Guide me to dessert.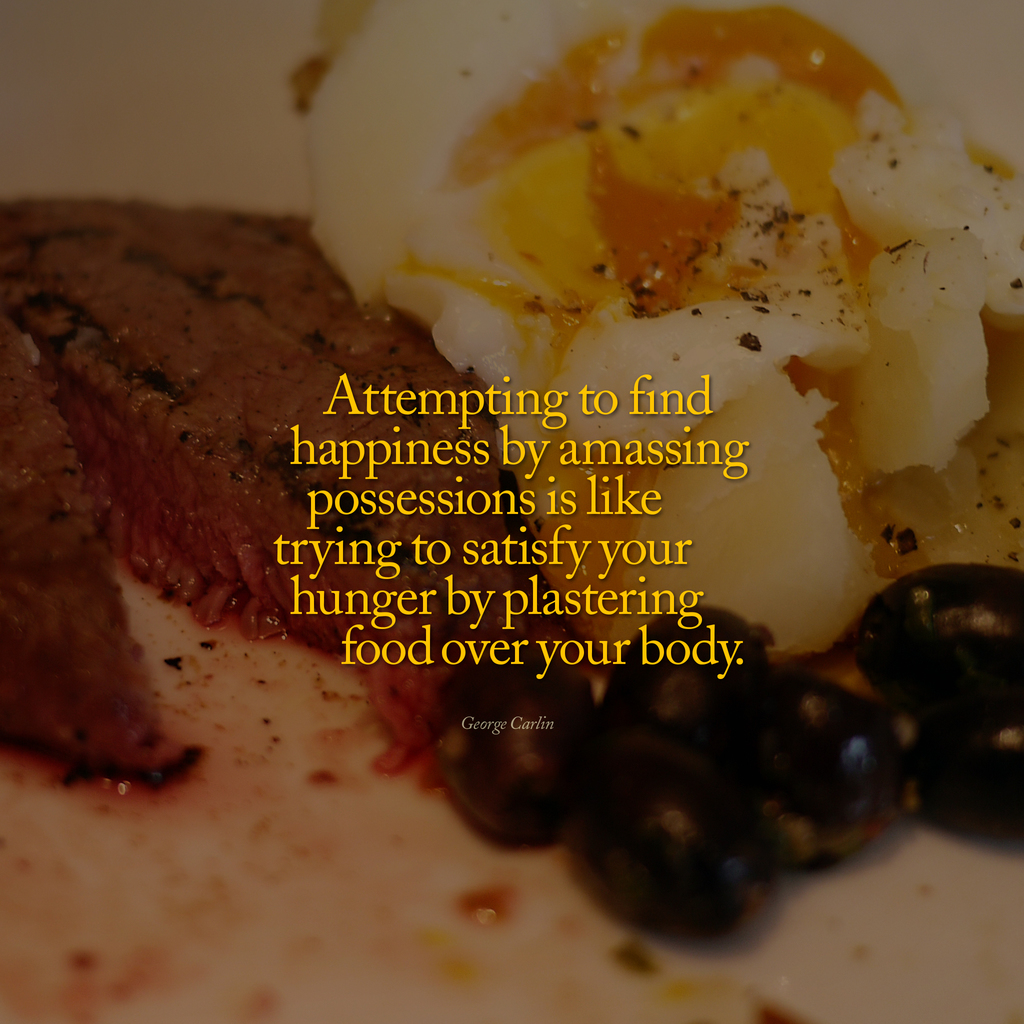
Guidance: 432 627 616 831.
